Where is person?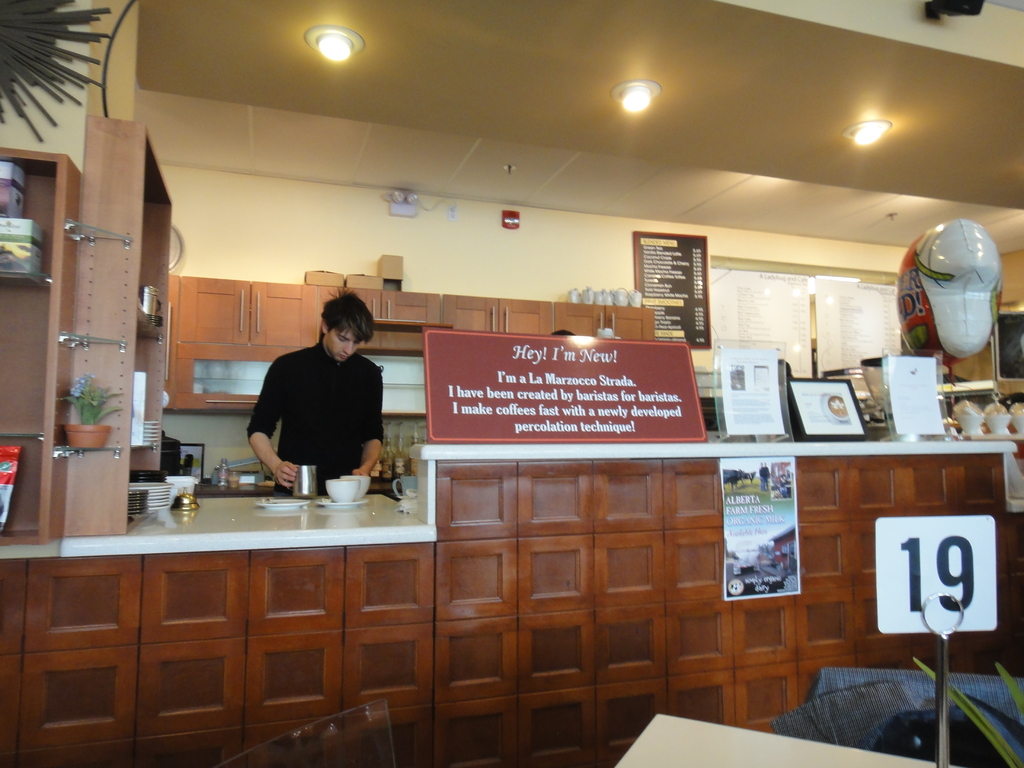
(x1=245, y1=284, x2=389, y2=500).
